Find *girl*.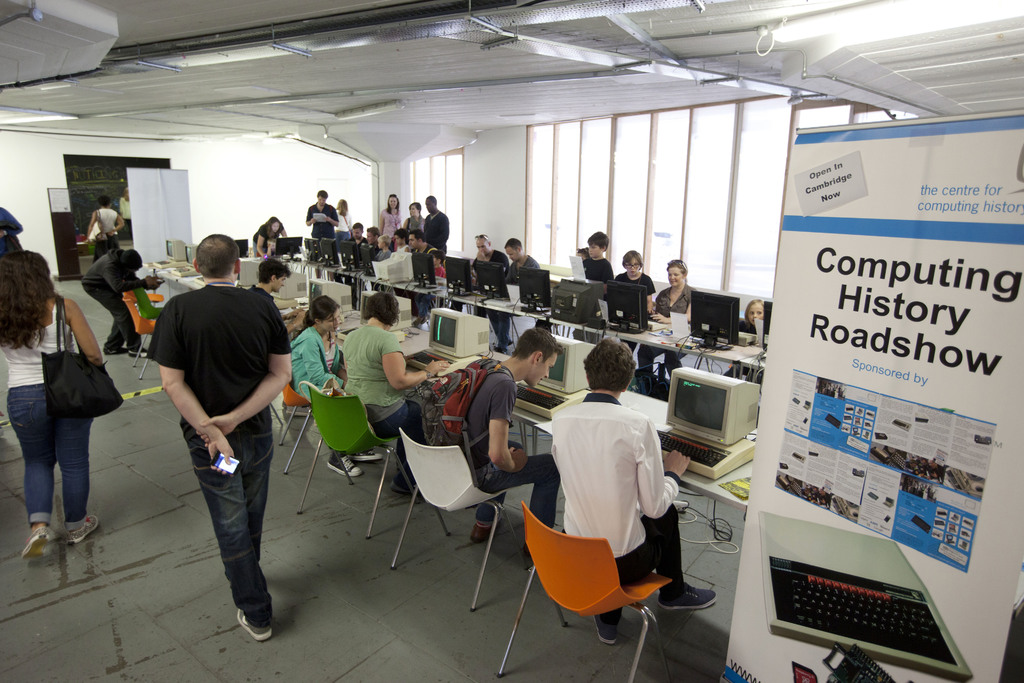
(613,250,656,351).
